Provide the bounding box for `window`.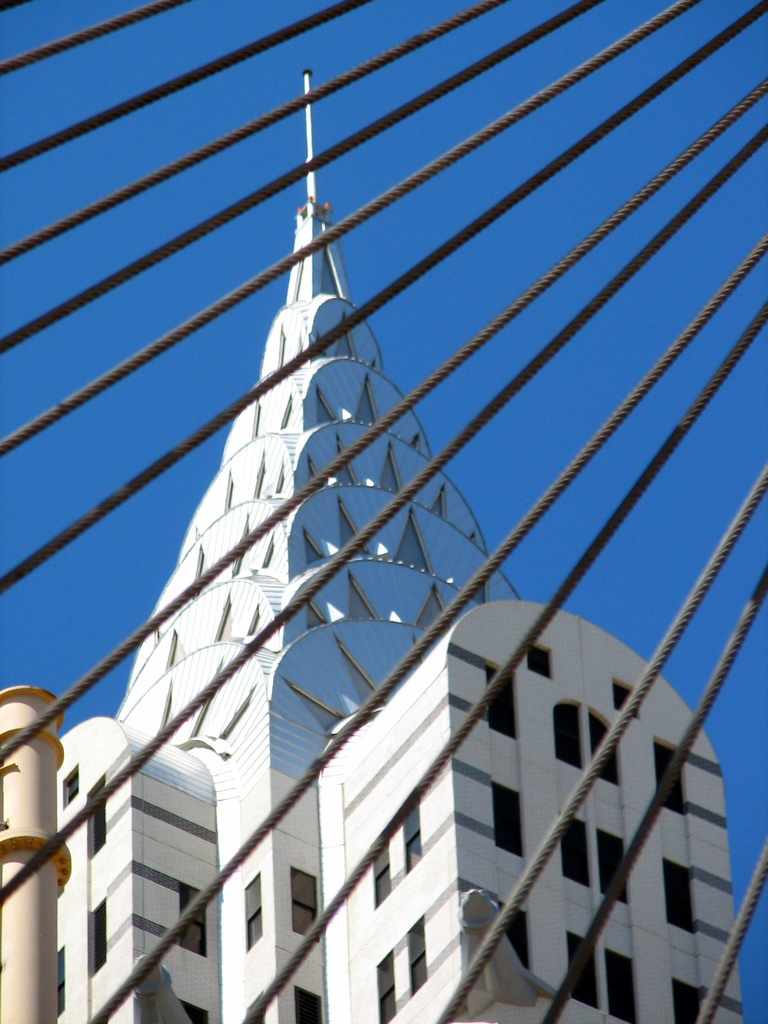
region(410, 917, 422, 994).
